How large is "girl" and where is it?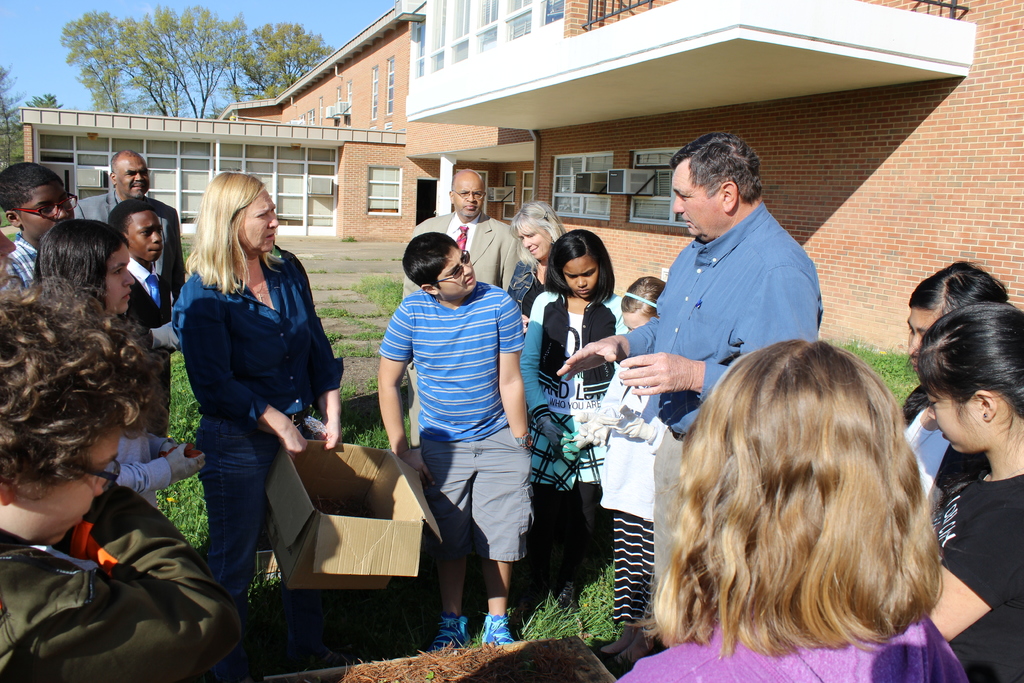
Bounding box: select_region(924, 298, 1023, 682).
